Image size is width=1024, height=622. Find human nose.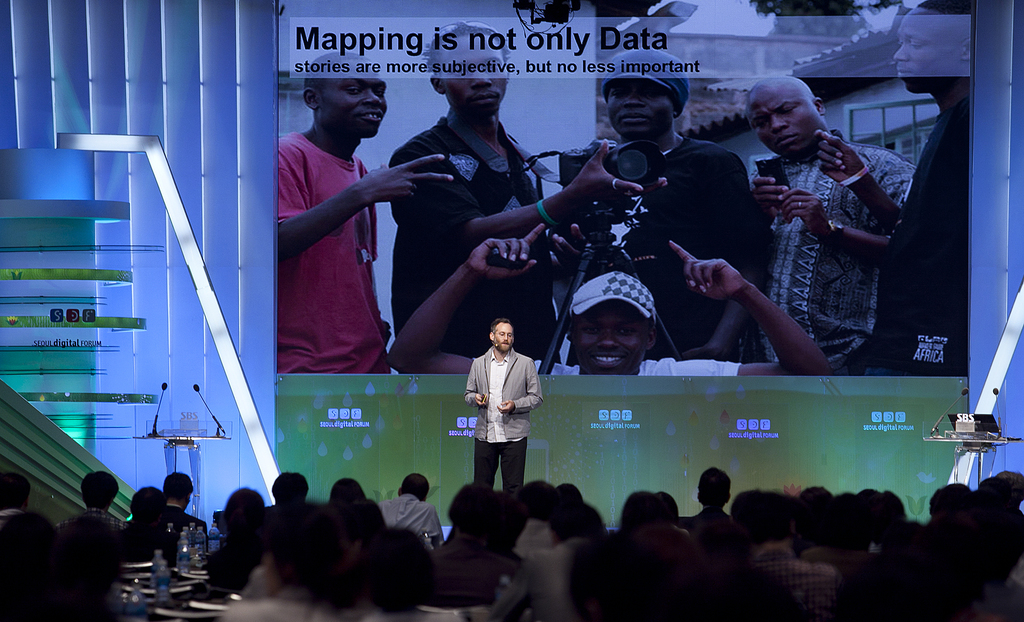
[502, 333, 509, 340].
